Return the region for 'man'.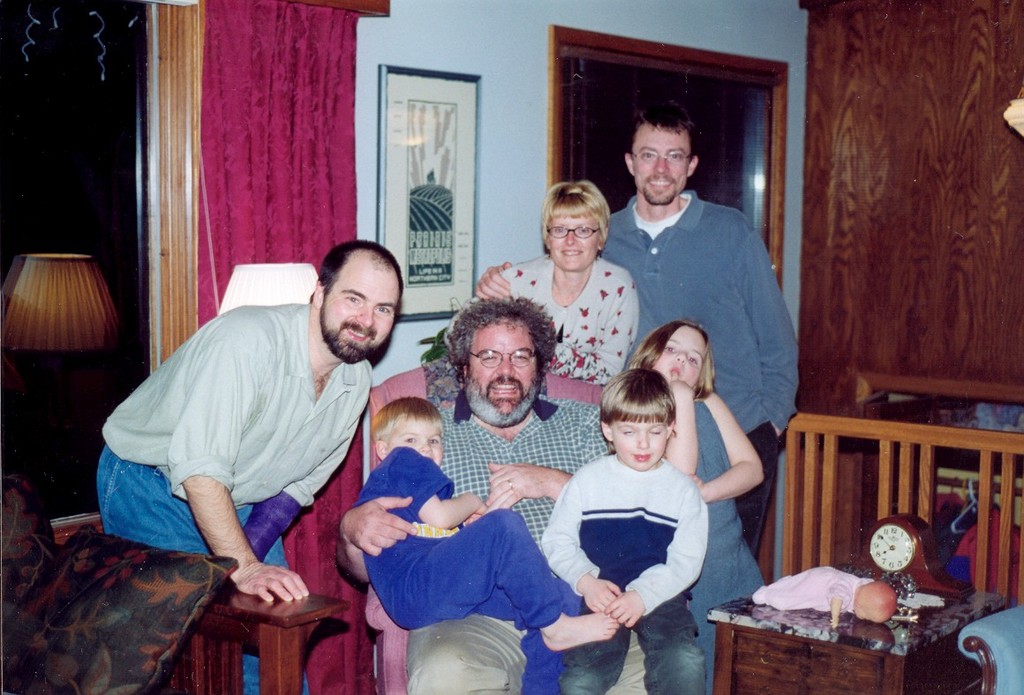
x1=474 y1=100 x2=800 y2=560.
